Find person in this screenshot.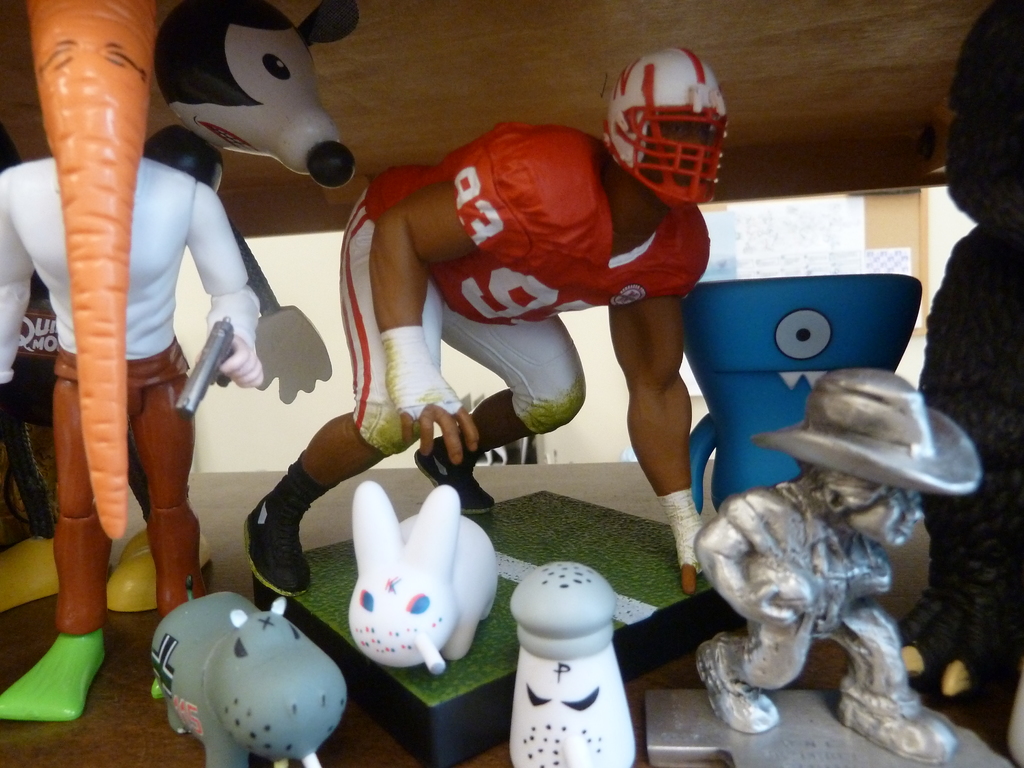
The bounding box for person is 692,368,981,762.
